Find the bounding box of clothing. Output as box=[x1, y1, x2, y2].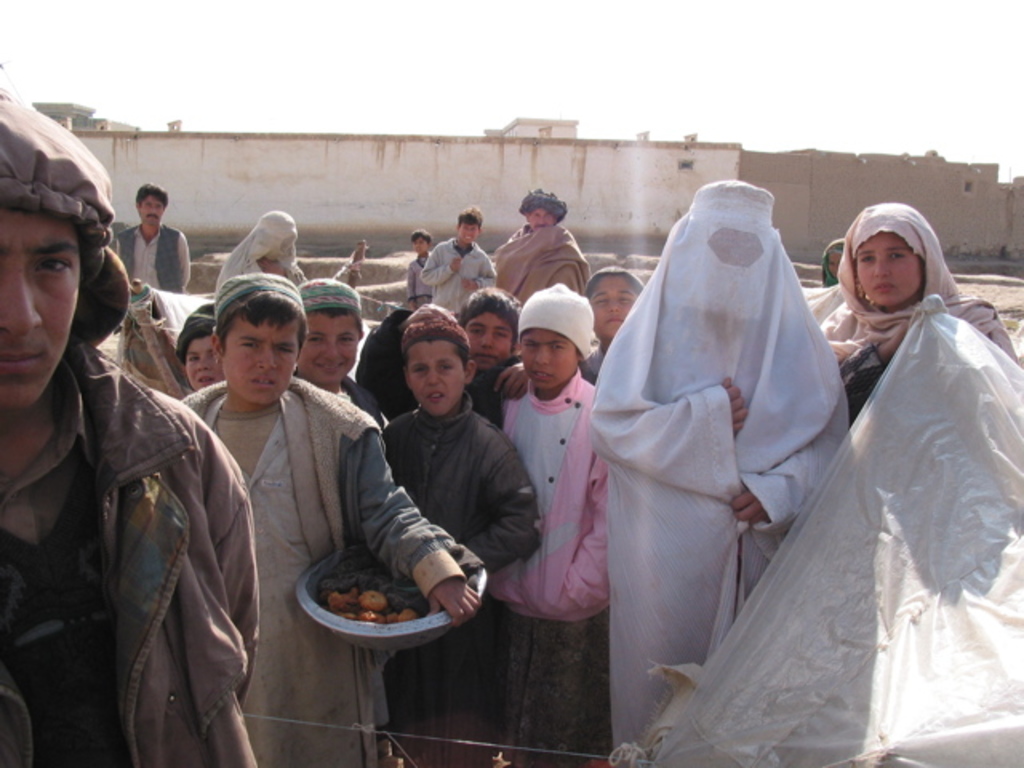
box=[216, 210, 310, 288].
